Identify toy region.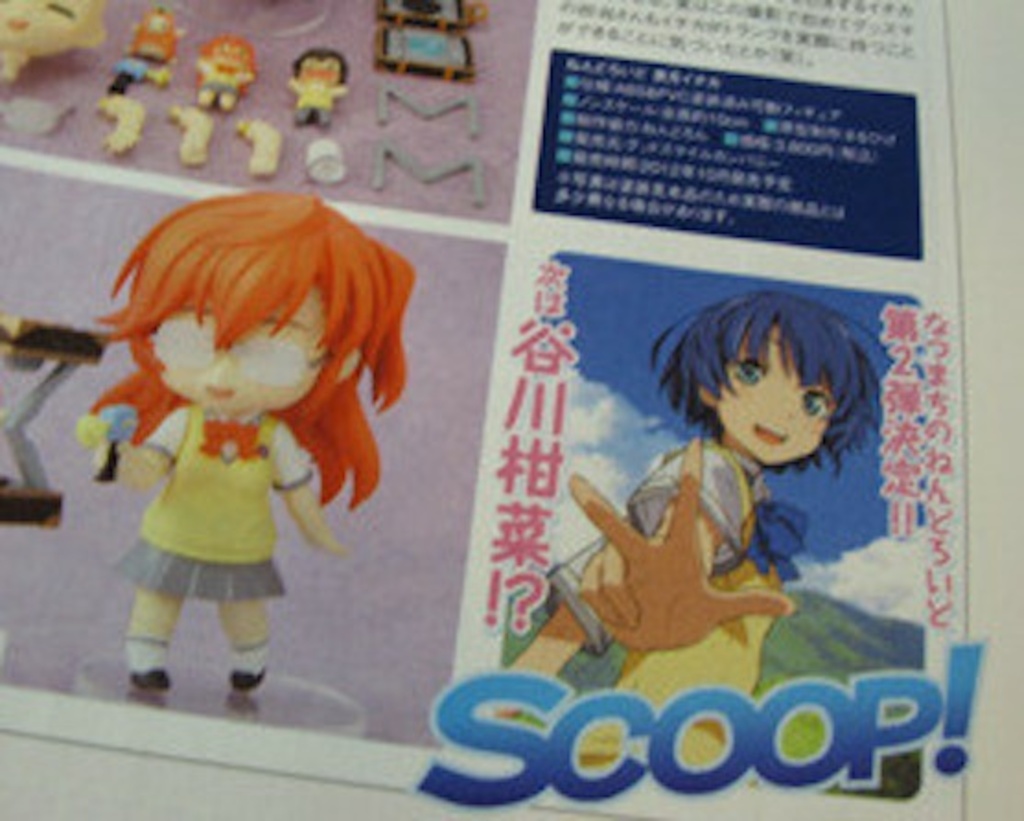
Region: pyautogui.locateOnScreen(304, 129, 344, 186).
